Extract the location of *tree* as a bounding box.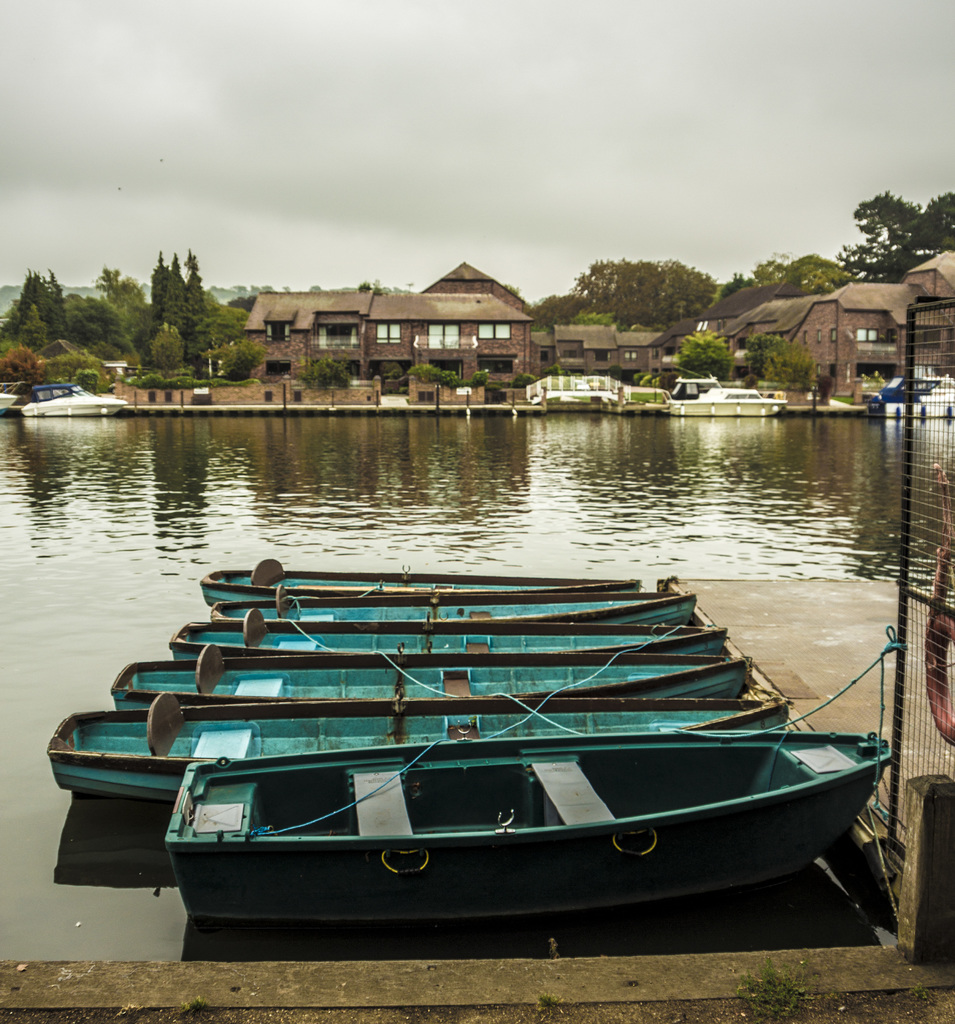
17:301:49:350.
